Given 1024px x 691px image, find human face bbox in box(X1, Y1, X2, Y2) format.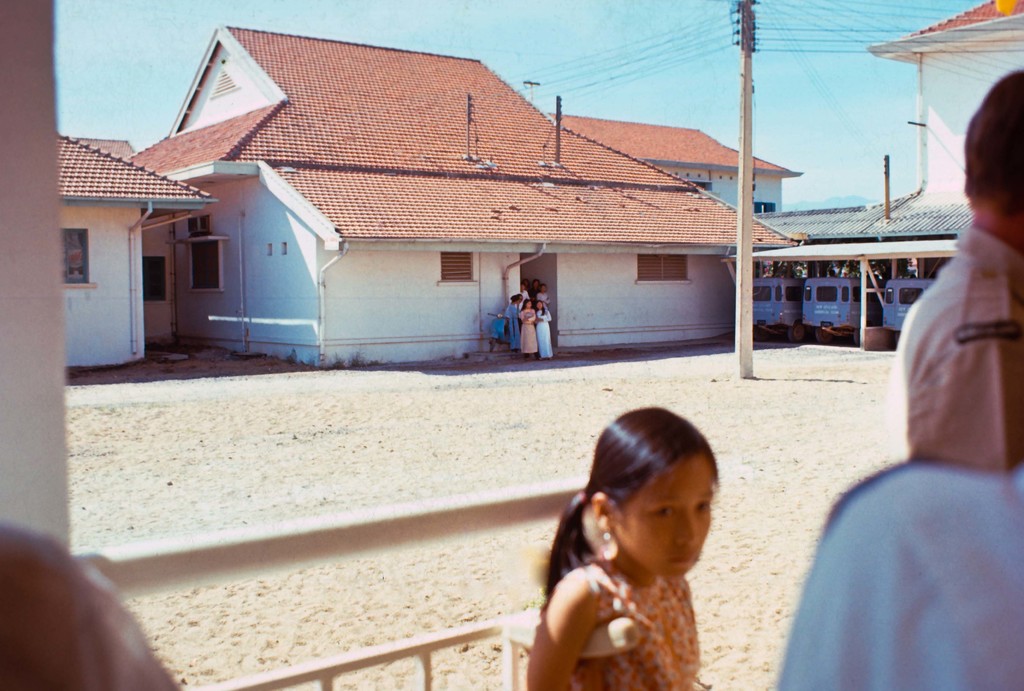
box(605, 453, 712, 578).
